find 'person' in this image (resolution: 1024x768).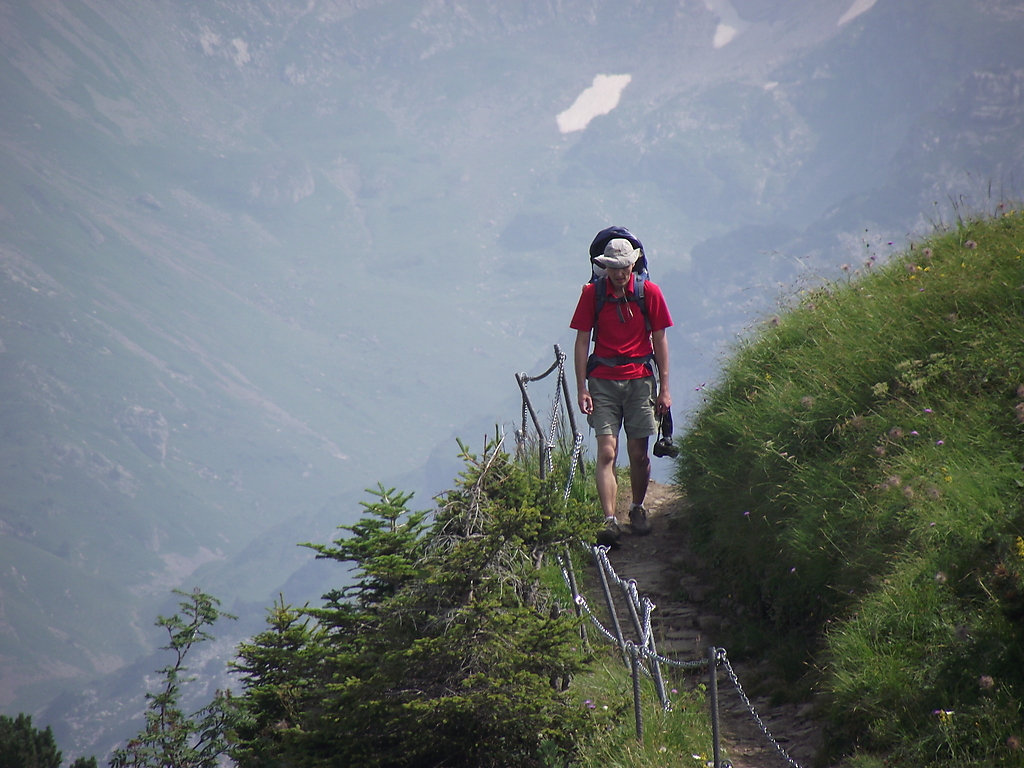
pyautogui.locateOnScreen(569, 239, 674, 540).
